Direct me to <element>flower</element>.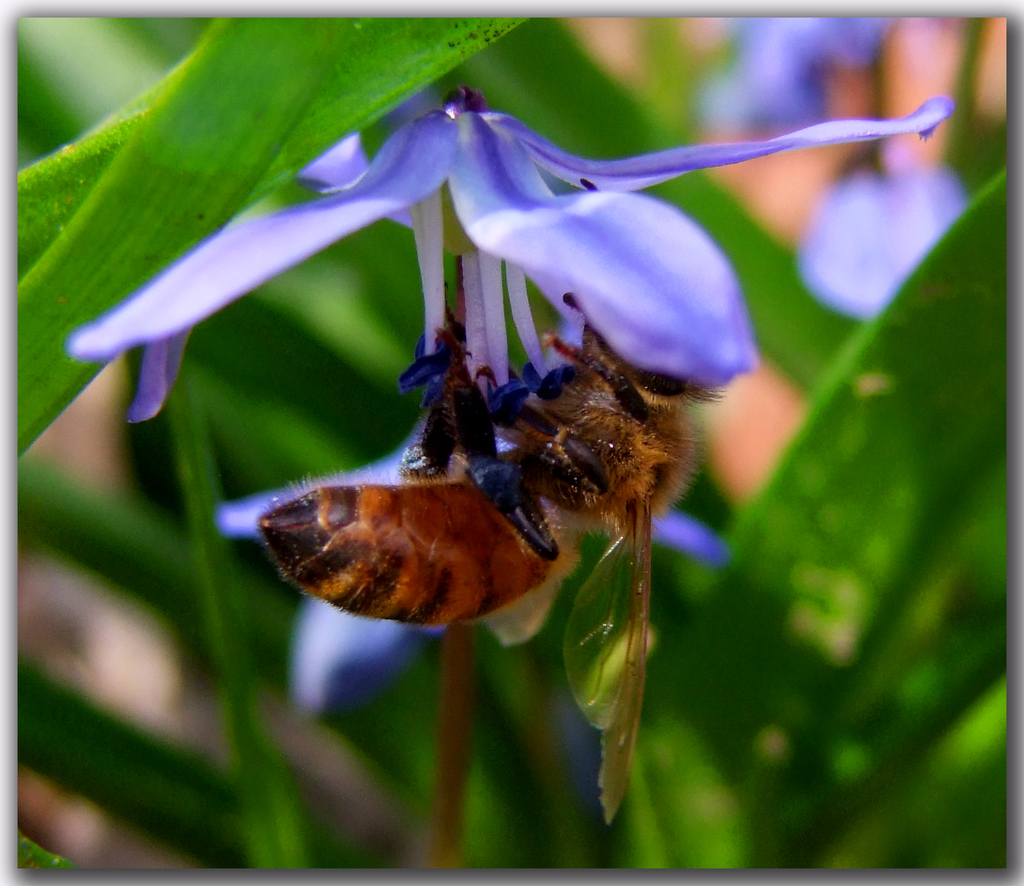
Direction: (68,83,949,564).
